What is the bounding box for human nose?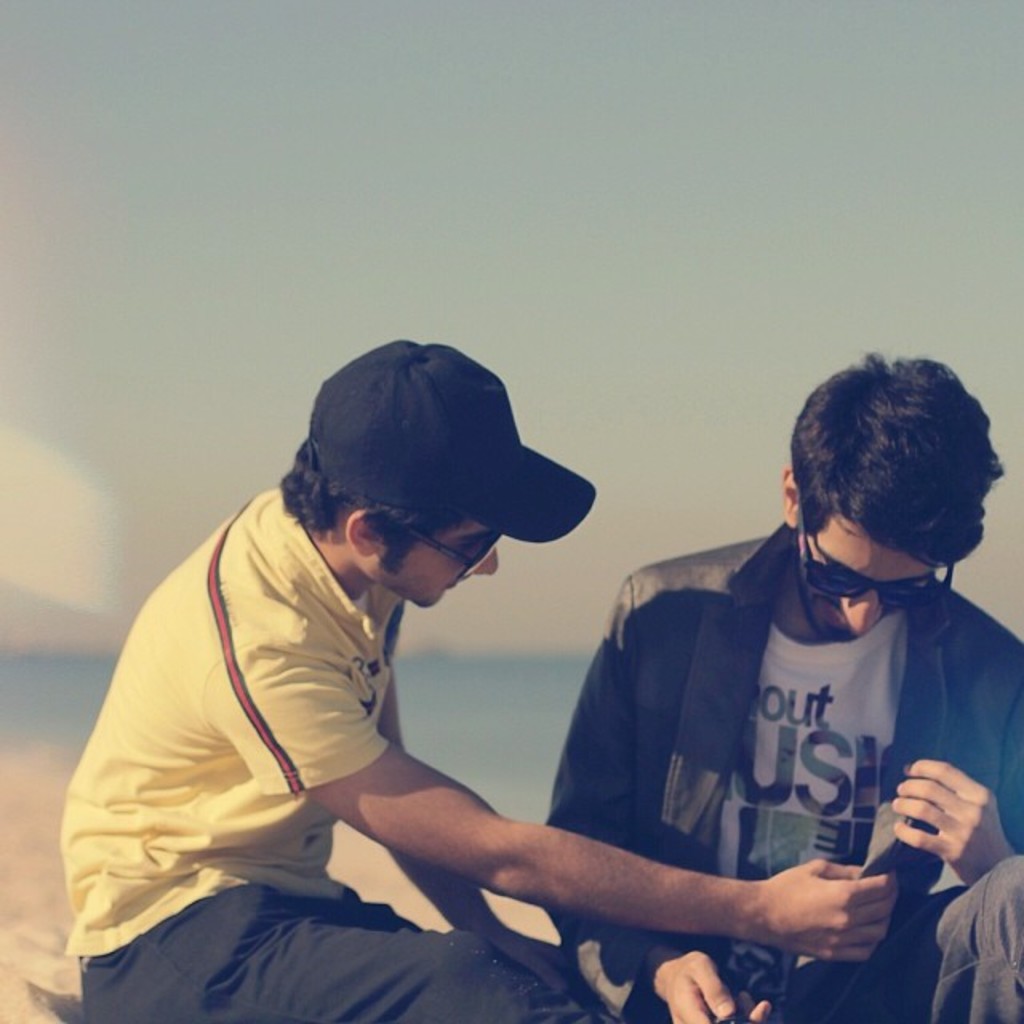
[x1=474, y1=549, x2=501, y2=581].
